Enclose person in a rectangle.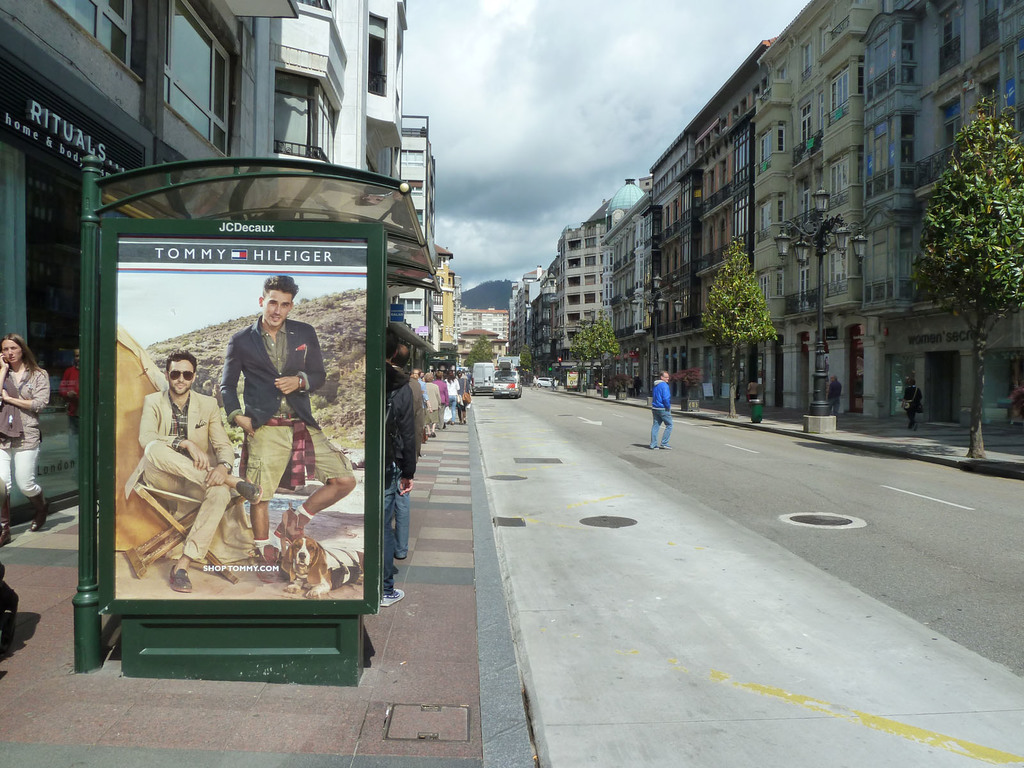
box=[425, 363, 436, 375].
